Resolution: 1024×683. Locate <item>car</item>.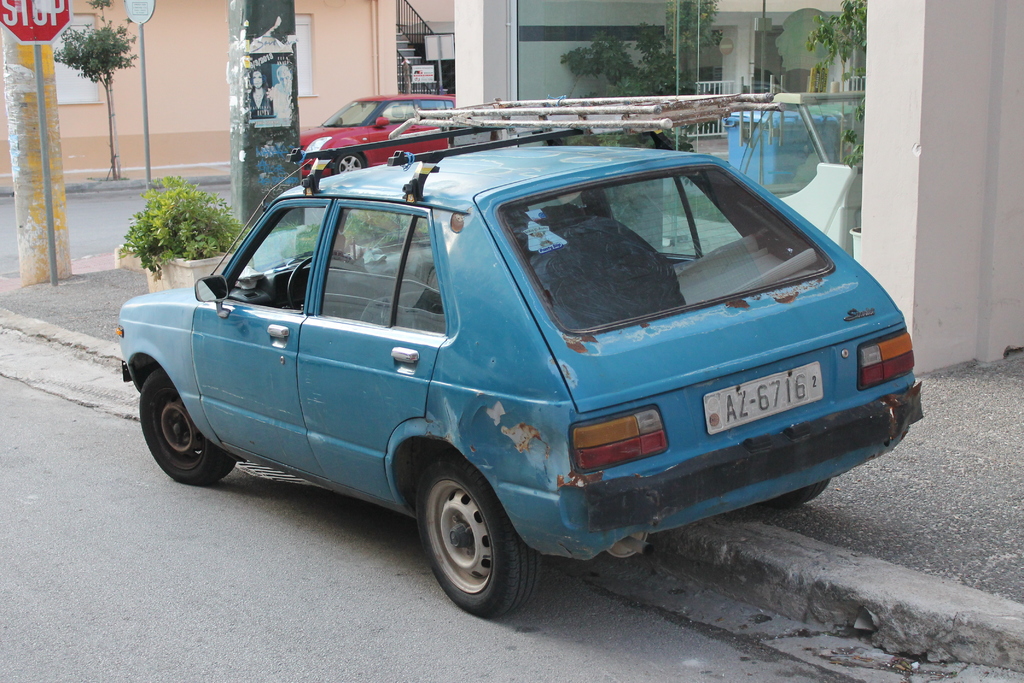
<bbox>108, 96, 927, 621</bbox>.
